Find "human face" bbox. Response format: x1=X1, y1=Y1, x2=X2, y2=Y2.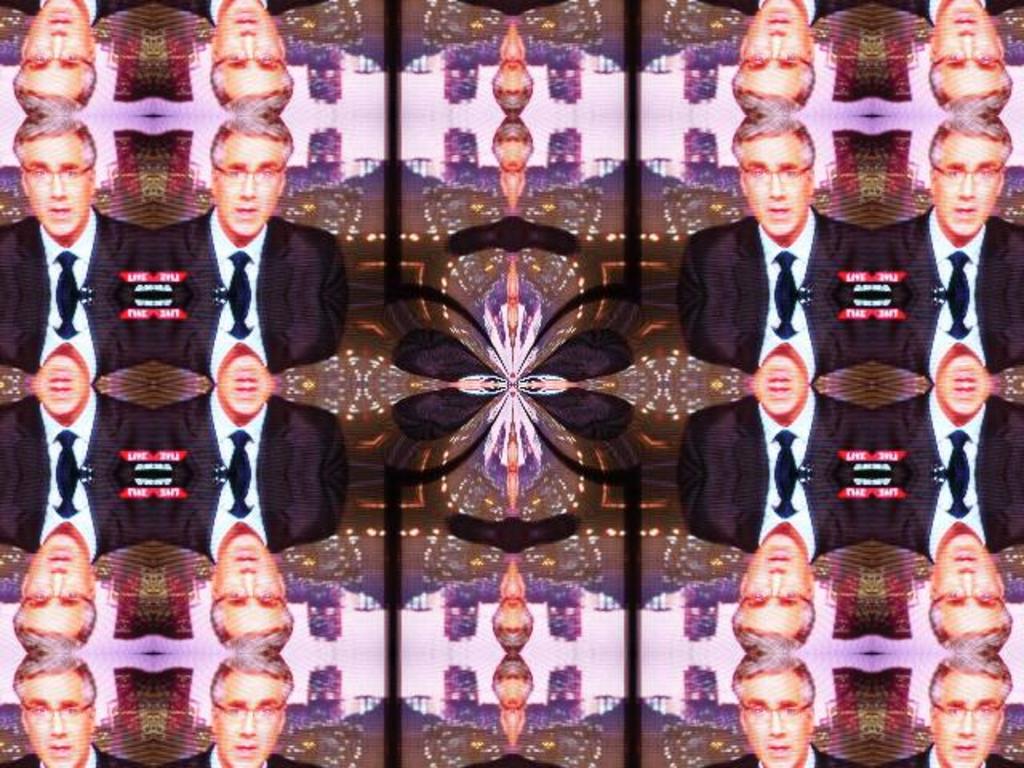
x1=216, y1=667, x2=296, y2=766.
